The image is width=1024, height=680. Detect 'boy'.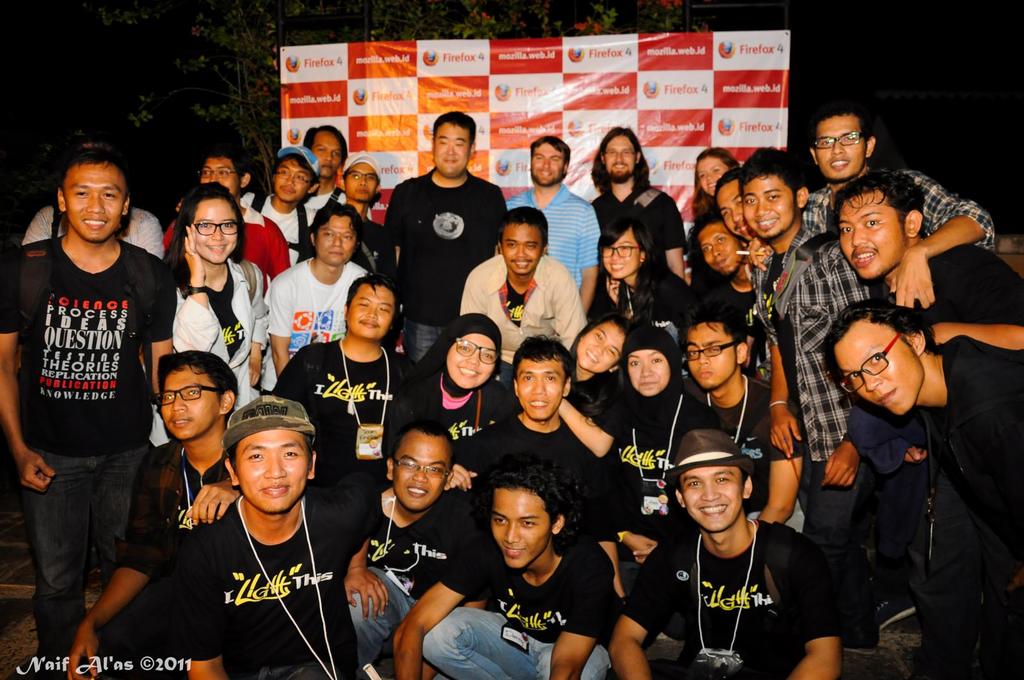
Detection: (left=298, top=148, right=396, bottom=255).
